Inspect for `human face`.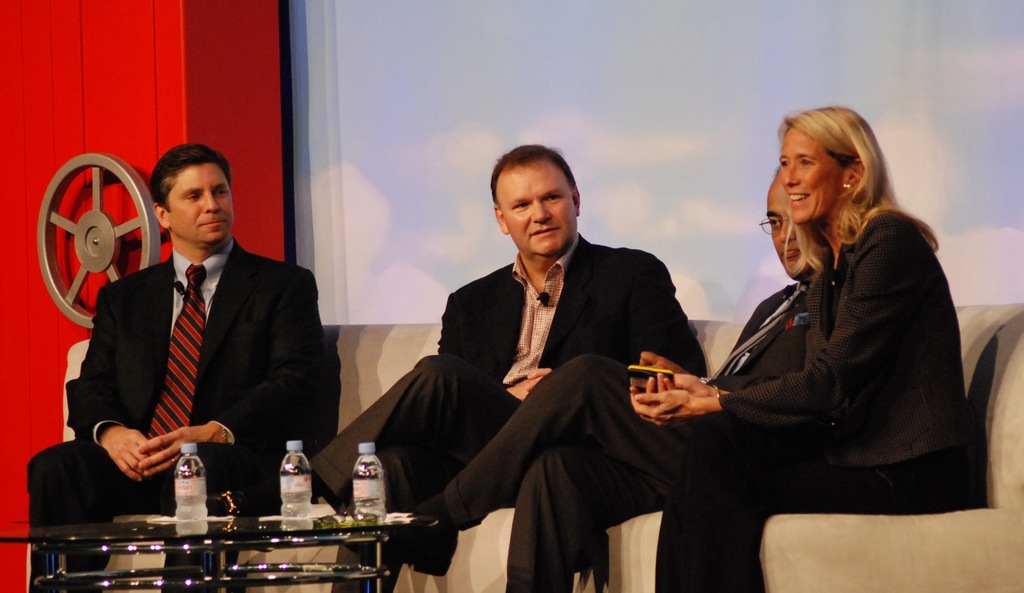
Inspection: 501/154/579/254.
